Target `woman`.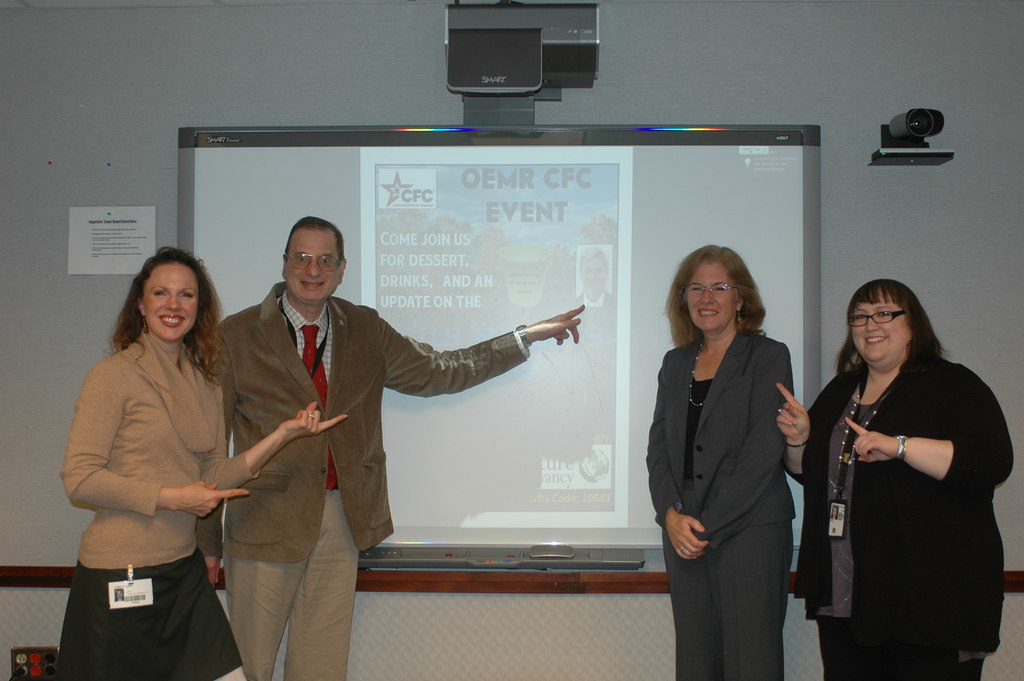
Target region: (812,267,1000,672).
